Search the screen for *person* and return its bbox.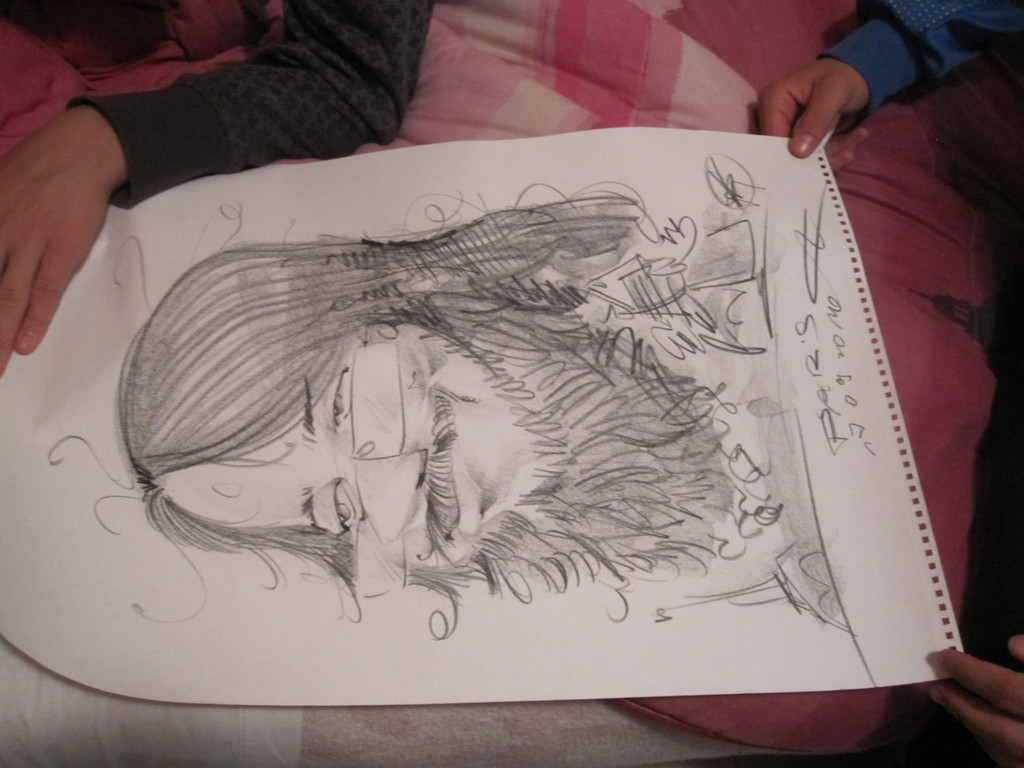
Found: 112, 202, 740, 643.
